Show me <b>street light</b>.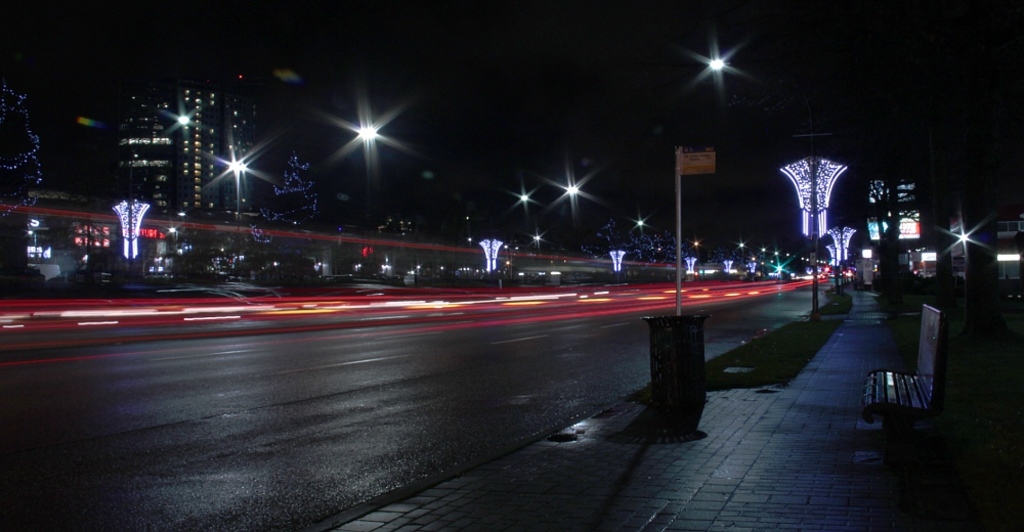
<b>street light</b> is here: left=762, top=138, right=863, bottom=275.
